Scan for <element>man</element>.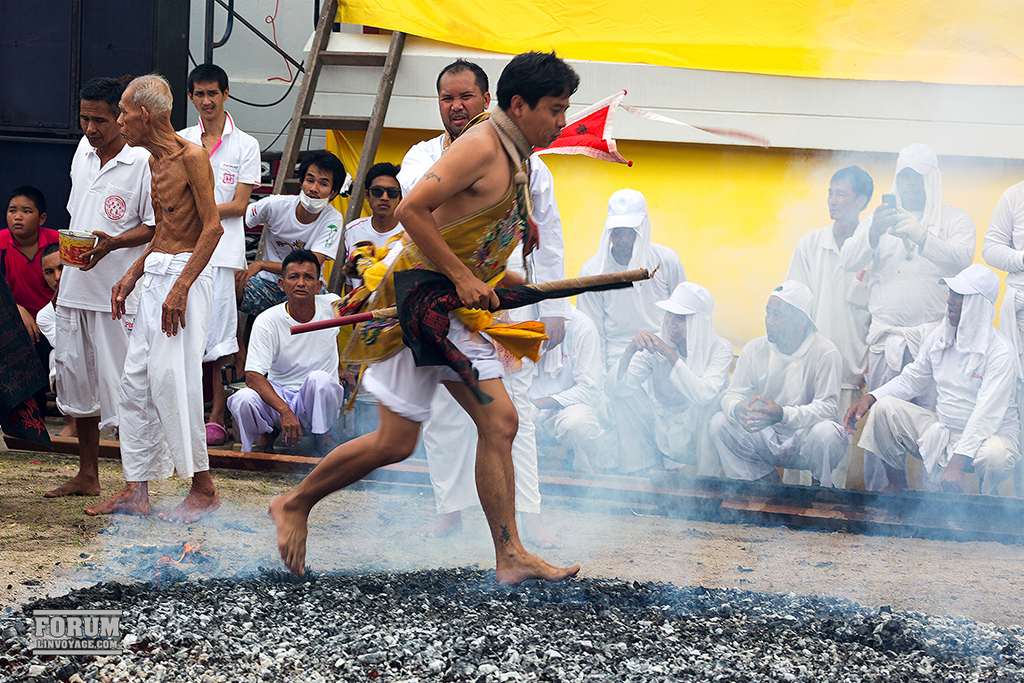
Scan result: select_region(87, 74, 223, 523).
